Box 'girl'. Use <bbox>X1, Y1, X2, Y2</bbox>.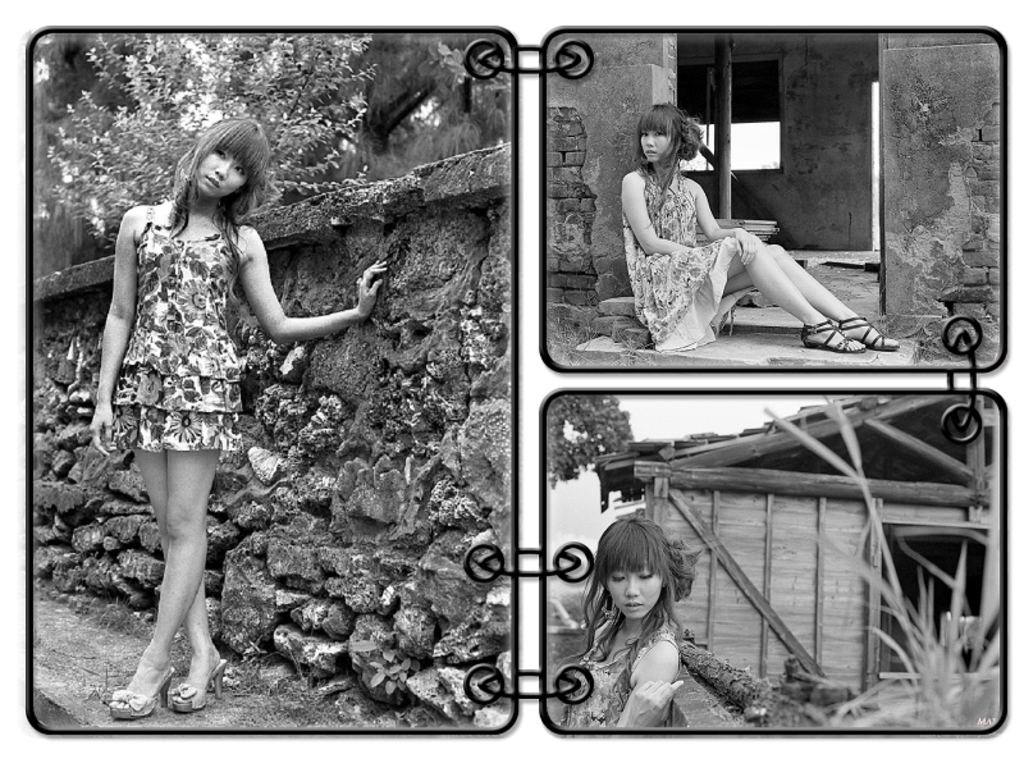
<bbox>87, 113, 389, 721</bbox>.
